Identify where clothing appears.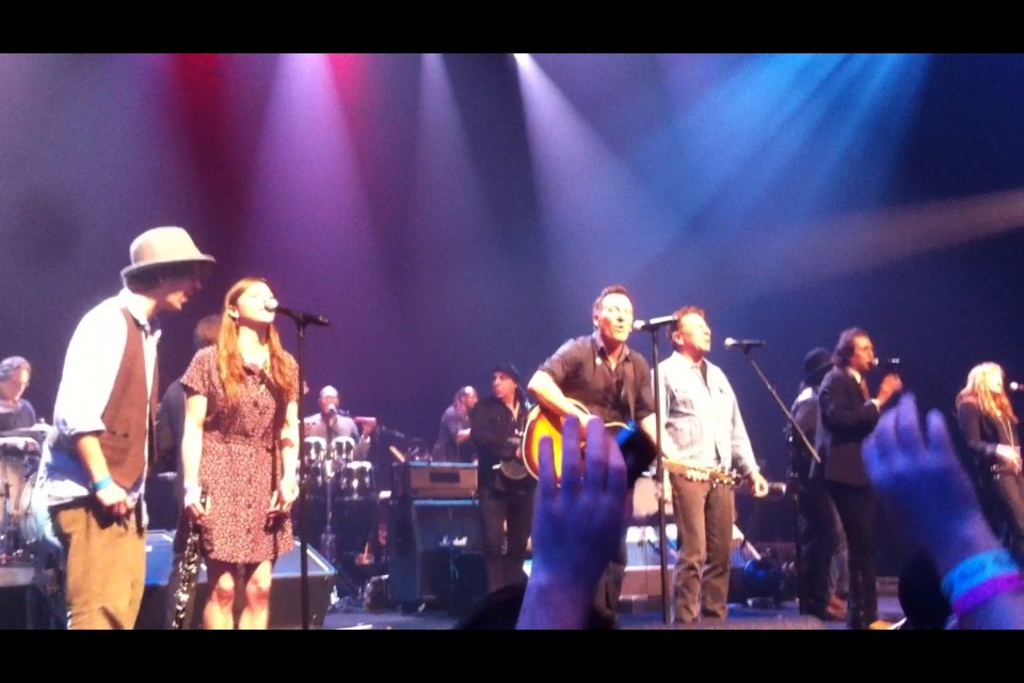
Appears at region(539, 331, 653, 451).
